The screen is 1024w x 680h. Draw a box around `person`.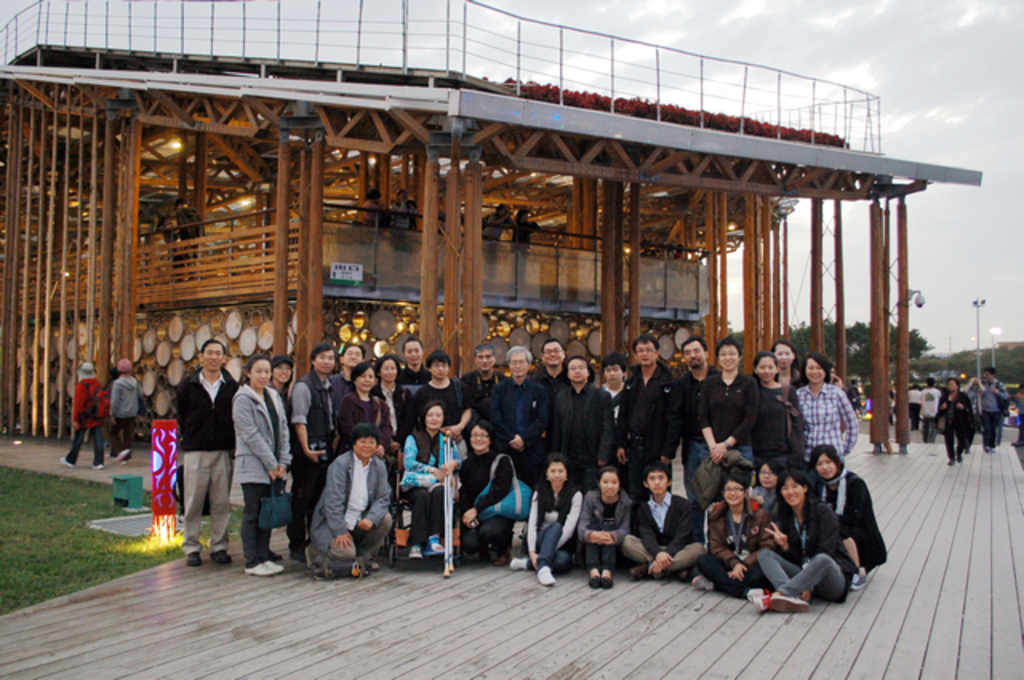
locate(170, 338, 240, 570).
